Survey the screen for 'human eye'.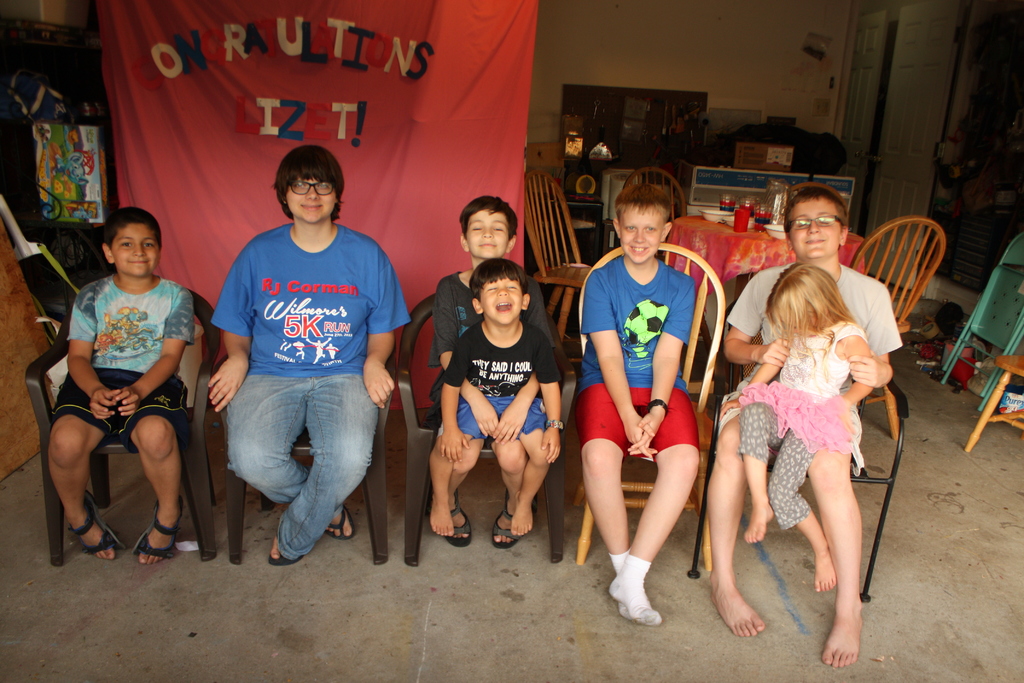
Survey found: detection(643, 224, 655, 233).
